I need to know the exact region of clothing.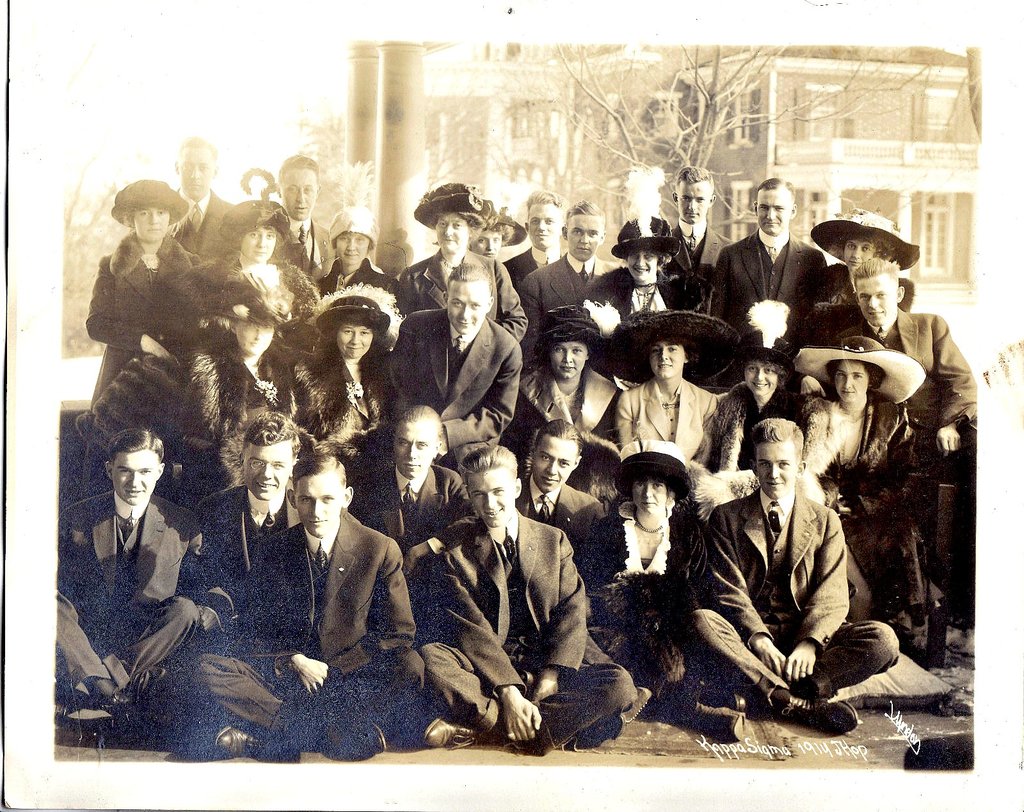
Region: x1=682, y1=483, x2=900, y2=713.
